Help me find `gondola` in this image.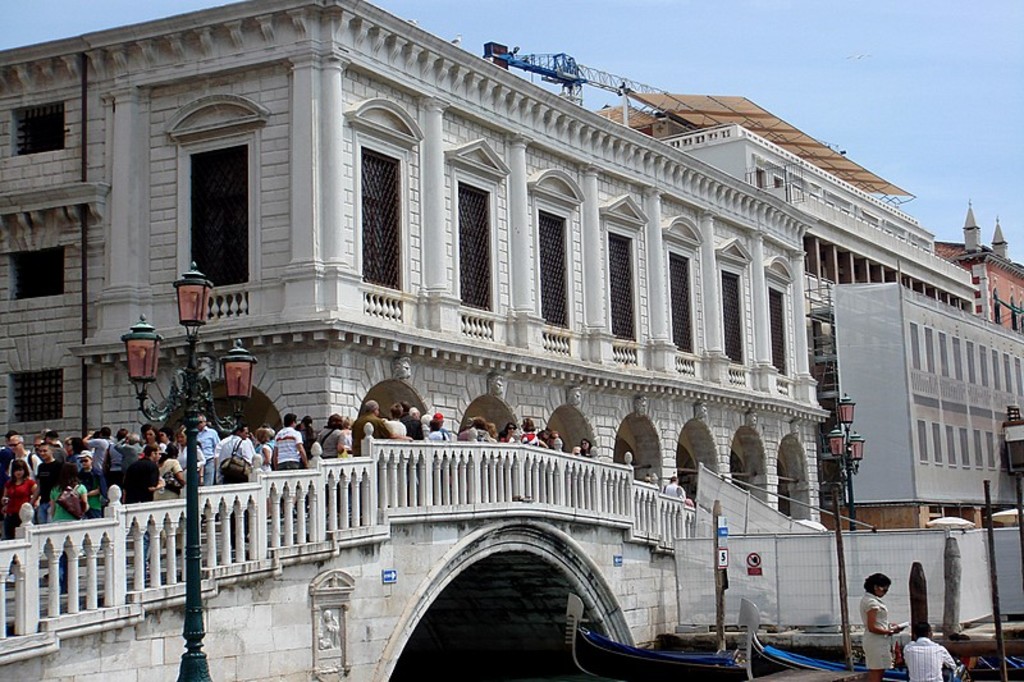
Found it: locate(559, 590, 748, 681).
